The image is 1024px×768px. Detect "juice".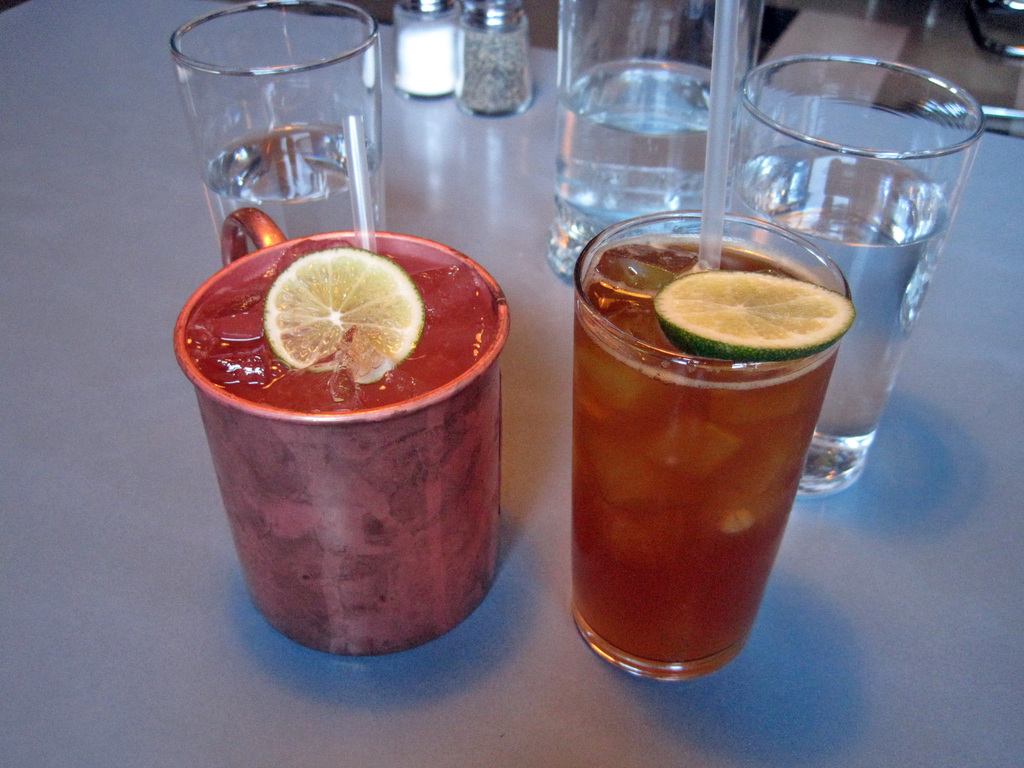
Detection: Rect(184, 234, 489, 415).
